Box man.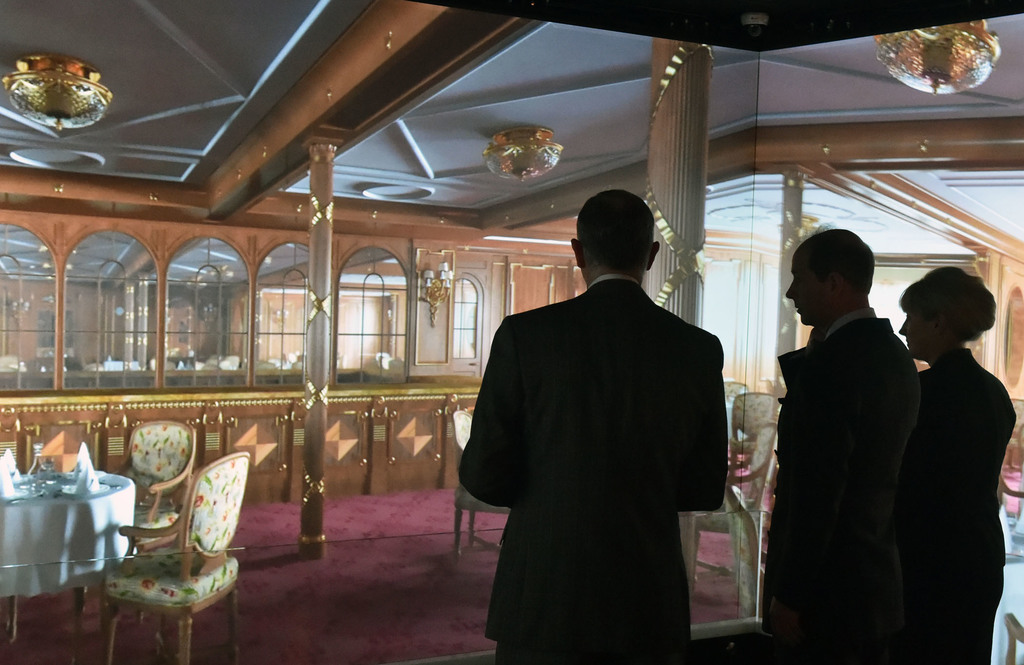
<bbox>774, 227, 918, 664</bbox>.
